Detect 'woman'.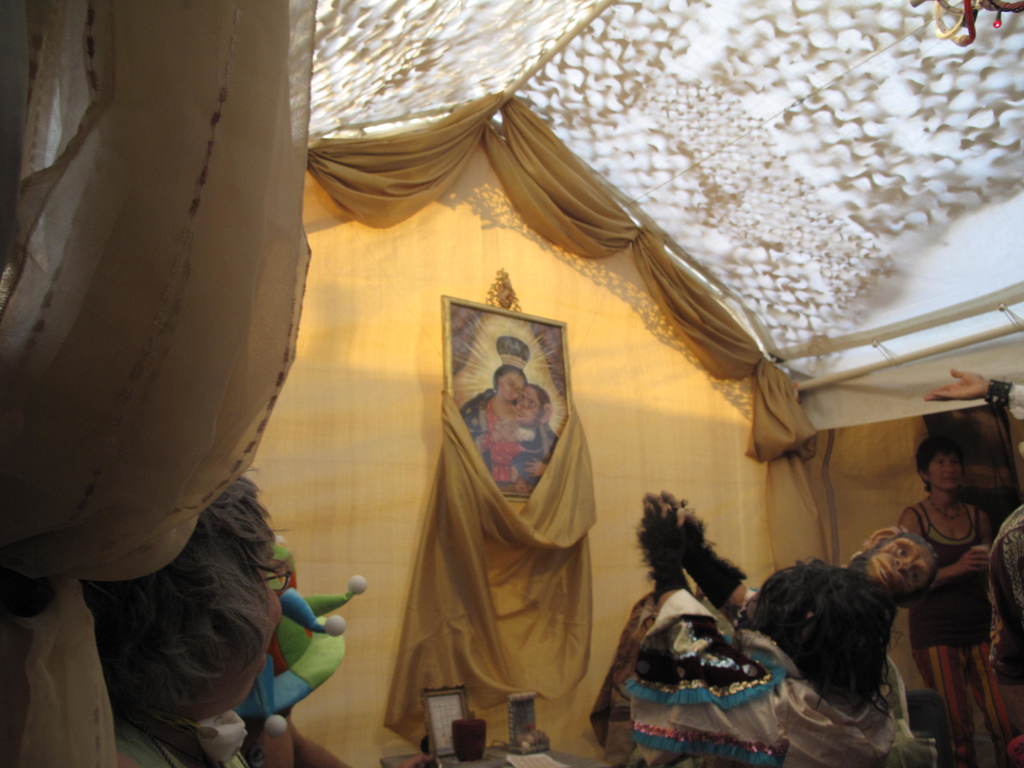
Detected at crop(893, 437, 1012, 767).
